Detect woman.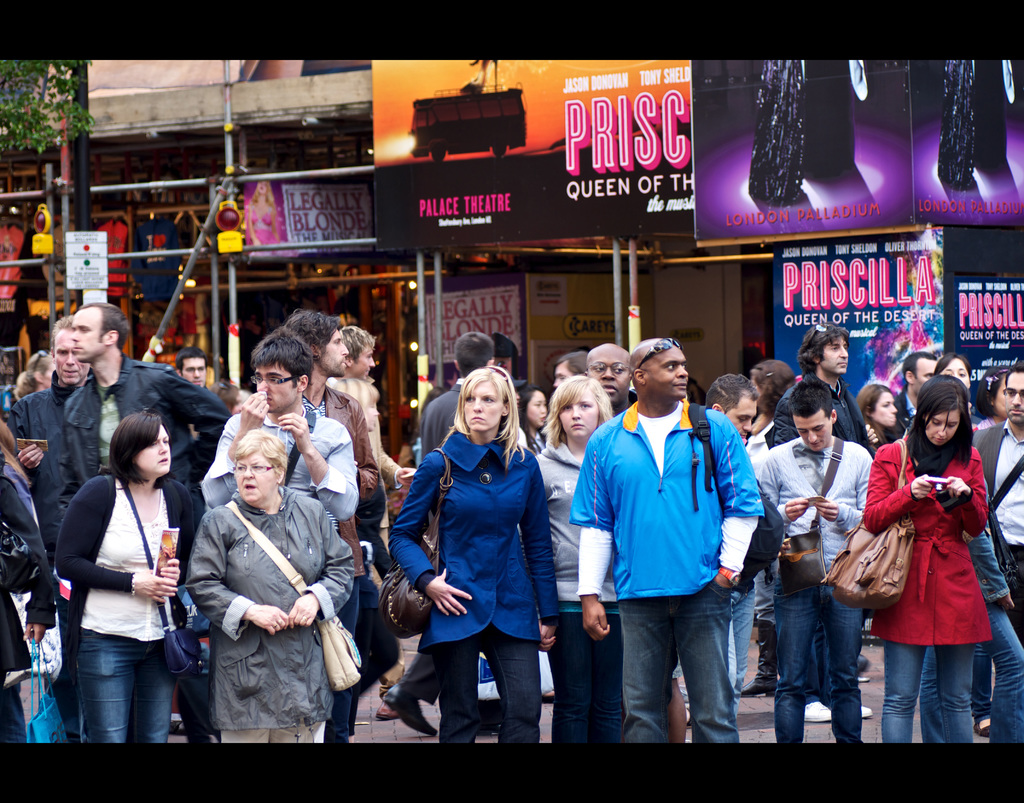
Detected at pyautogui.locateOnScreen(859, 365, 990, 746).
